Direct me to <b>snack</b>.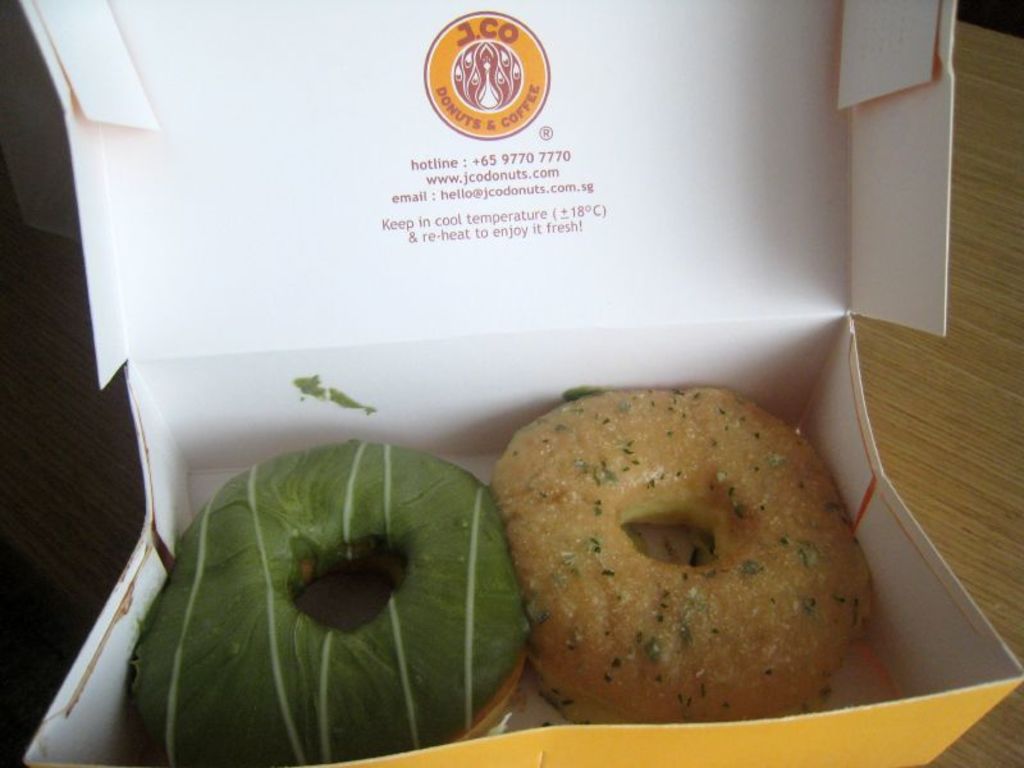
Direction: pyautogui.locateOnScreen(127, 439, 531, 750).
